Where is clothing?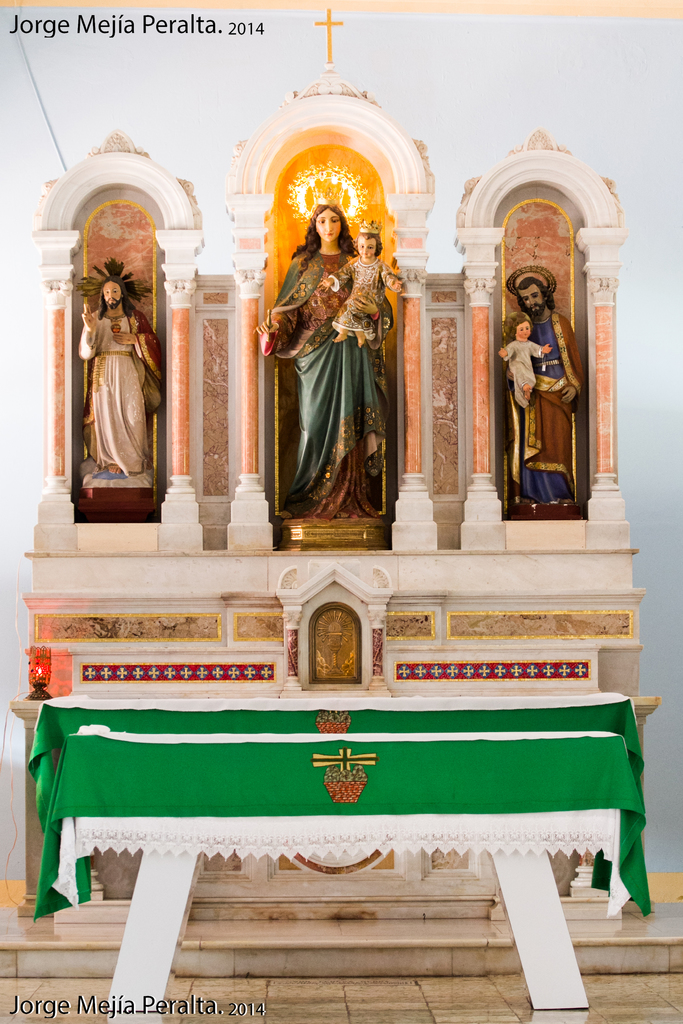
bbox=(265, 207, 403, 513).
